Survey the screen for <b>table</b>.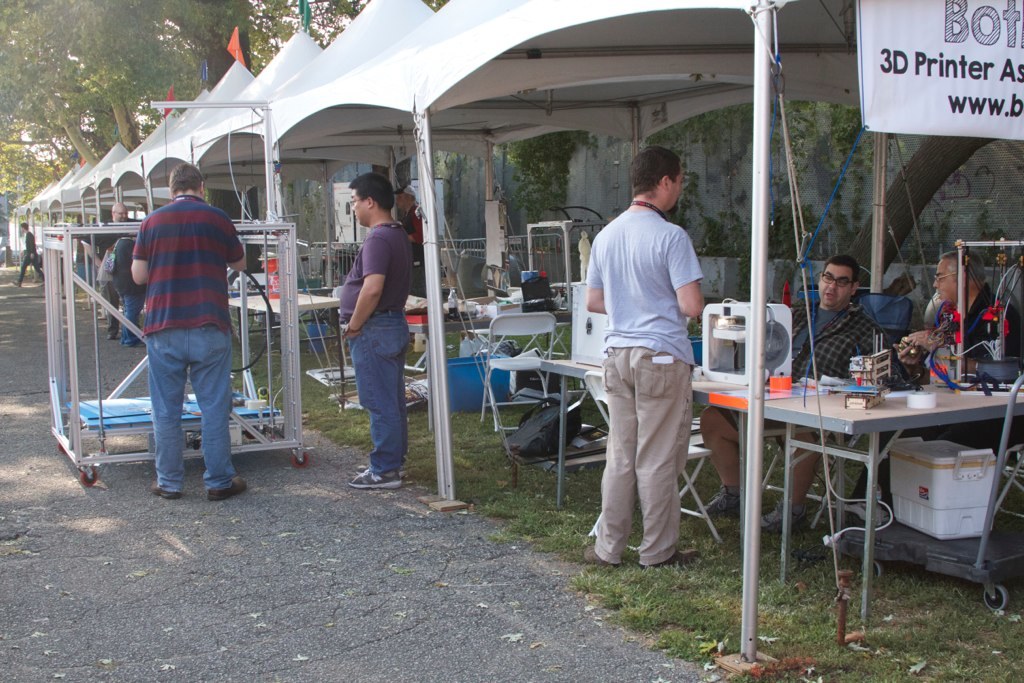
Survey found: BBox(227, 282, 352, 411).
